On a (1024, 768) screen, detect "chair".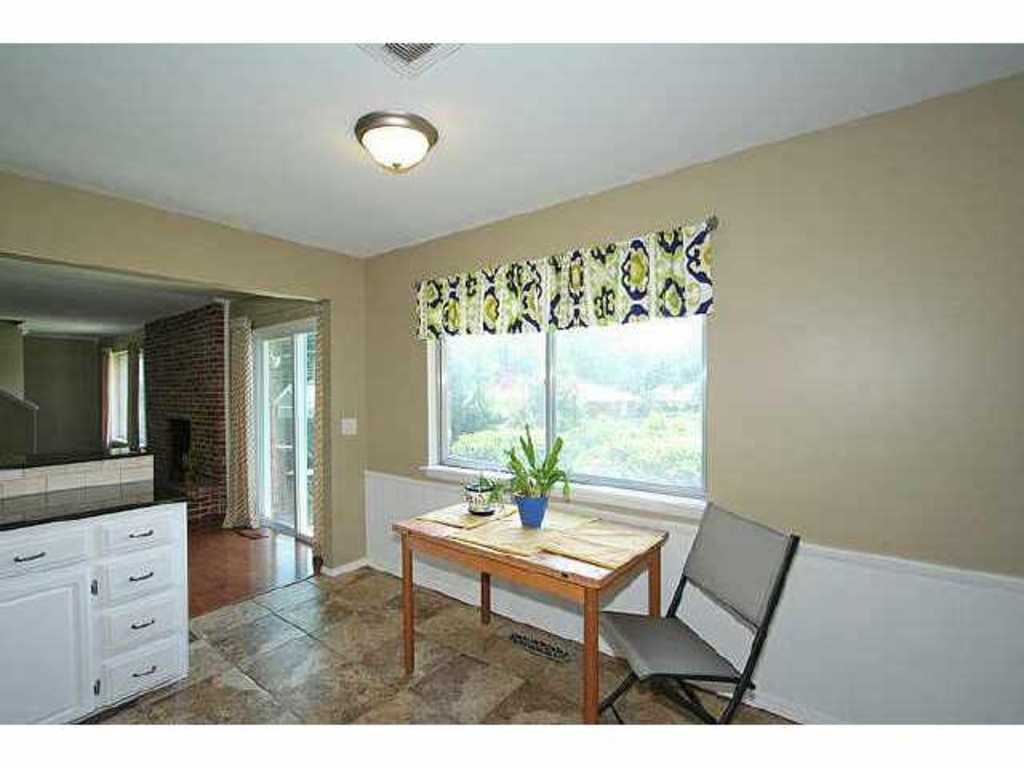
BBox(629, 478, 794, 717).
